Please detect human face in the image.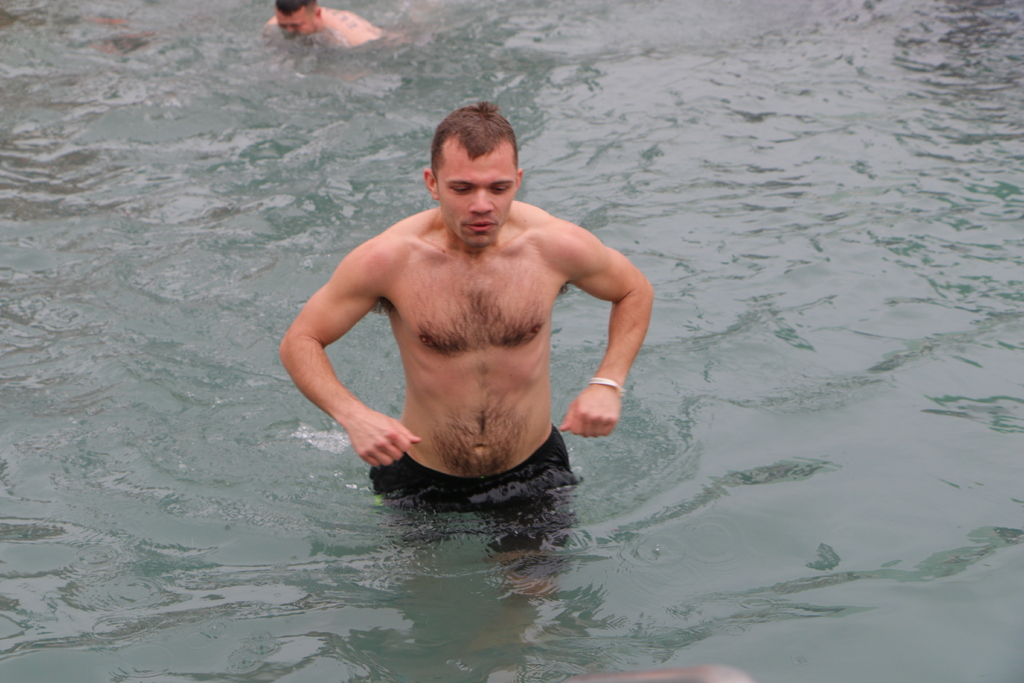
(440,154,515,245).
